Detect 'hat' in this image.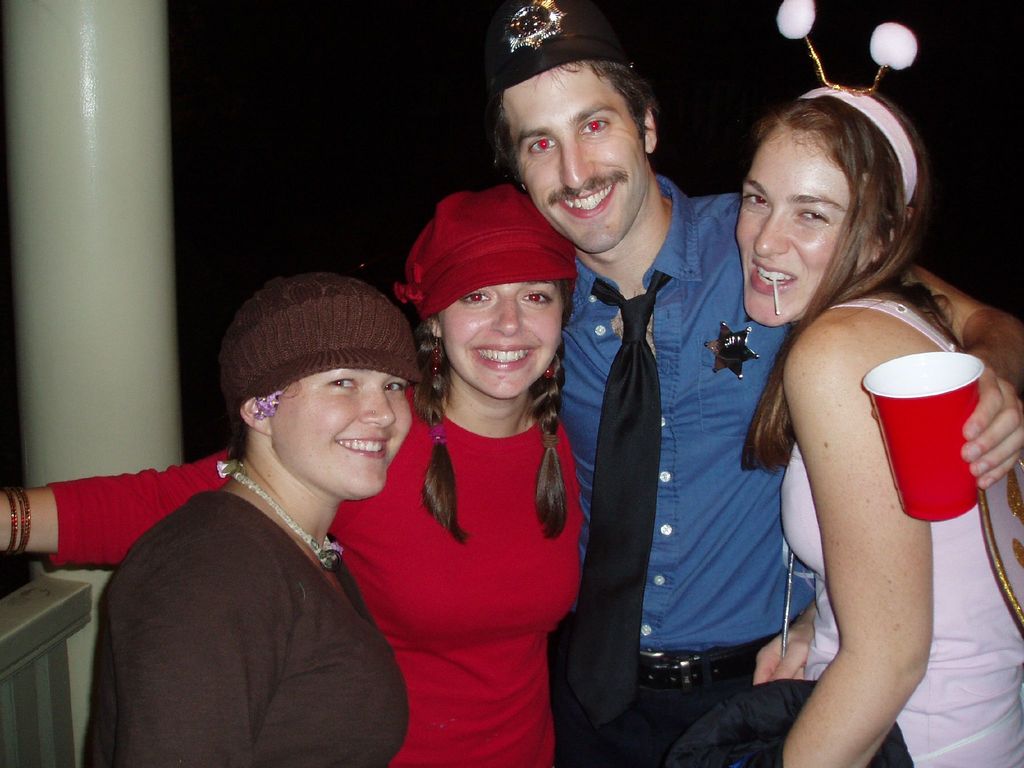
Detection: select_region(392, 182, 578, 325).
